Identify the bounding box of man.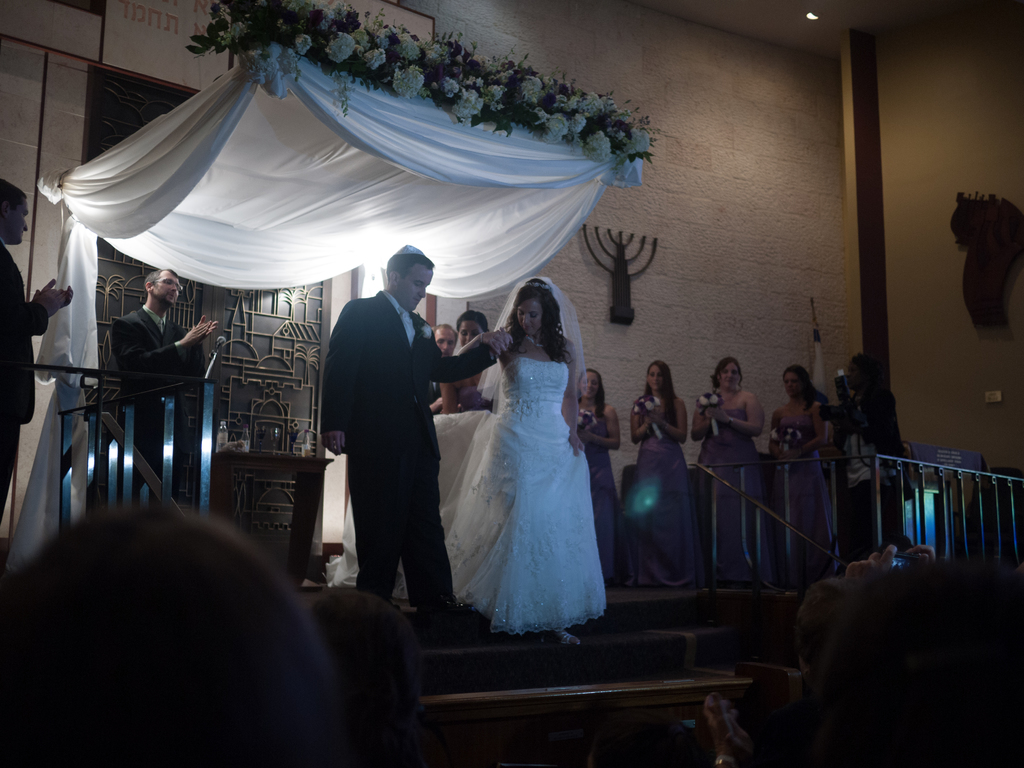
(left=420, top=321, right=460, bottom=414).
